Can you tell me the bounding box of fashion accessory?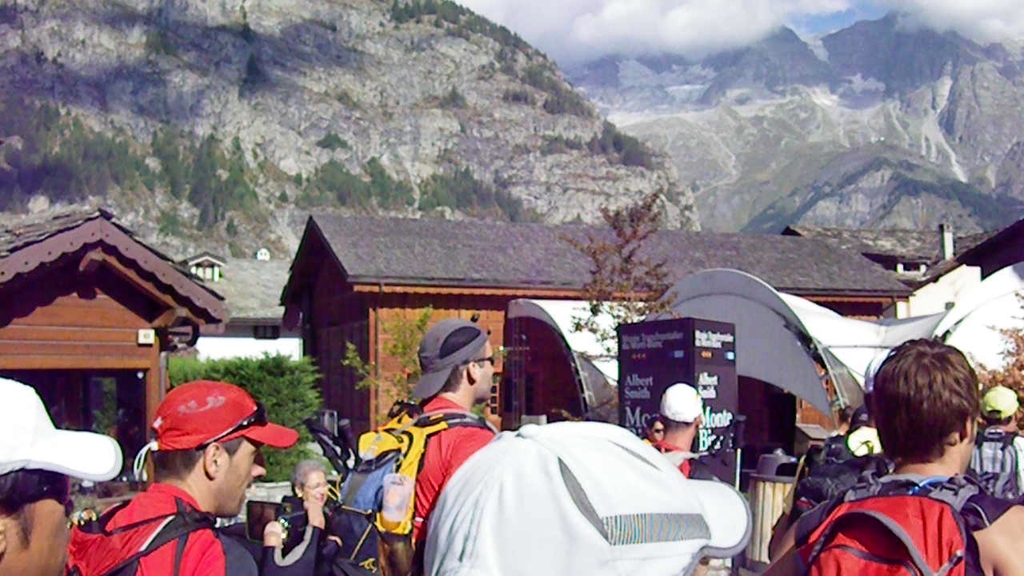
crop(409, 318, 486, 398).
